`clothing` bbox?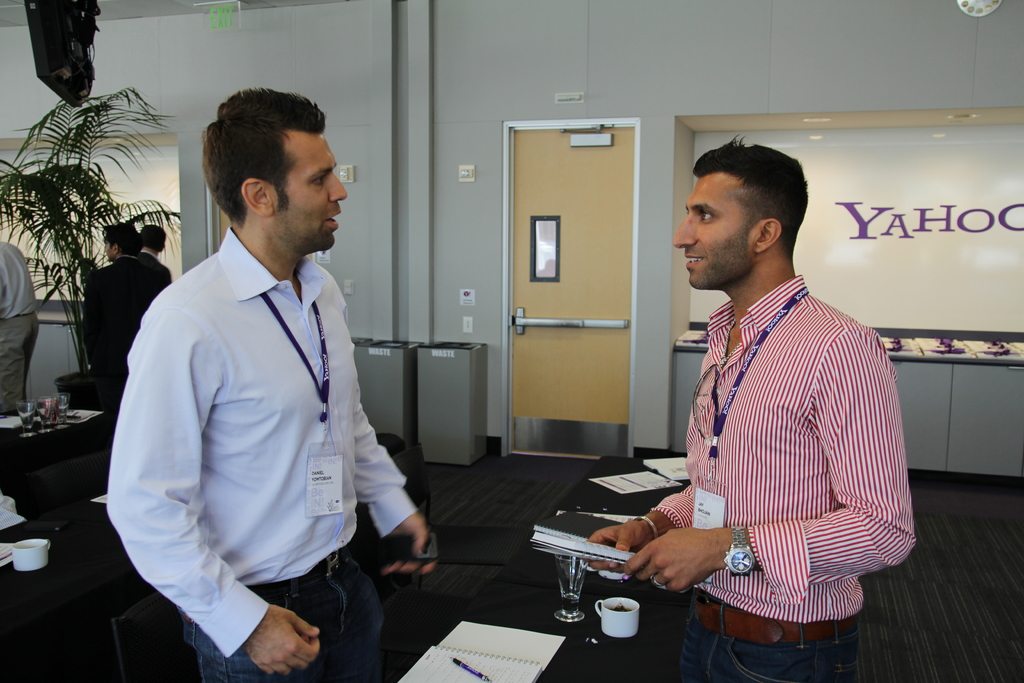
x1=113 y1=220 x2=417 y2=675
